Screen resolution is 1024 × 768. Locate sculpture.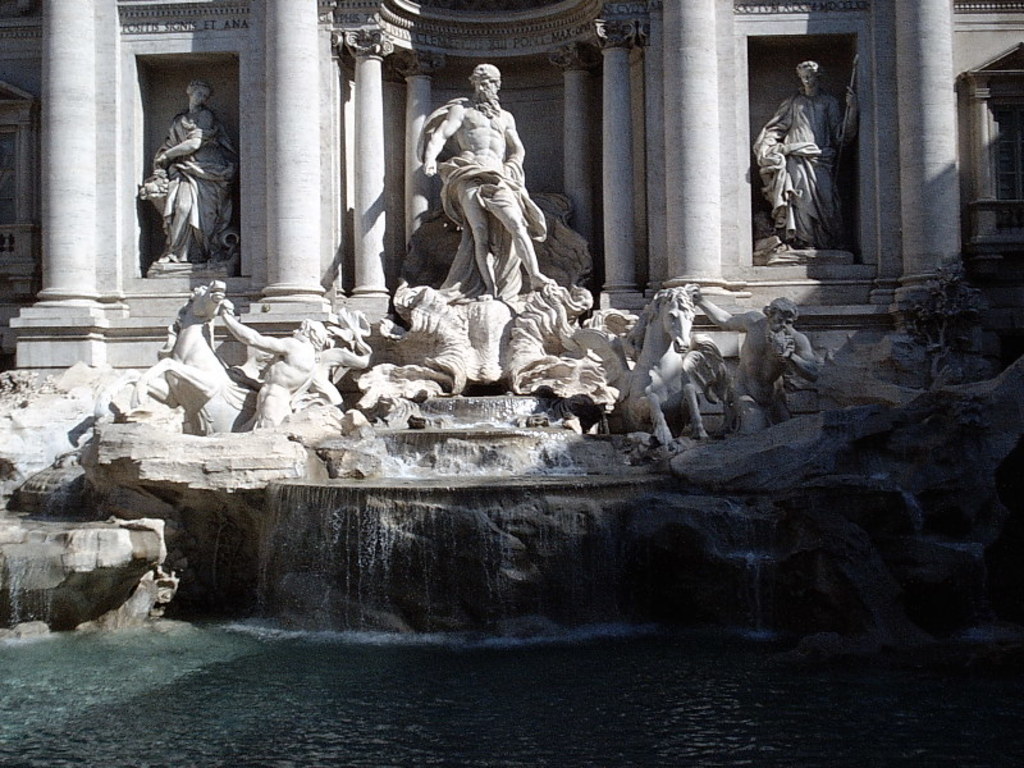
bbox=[224, 294, 325, 428].
